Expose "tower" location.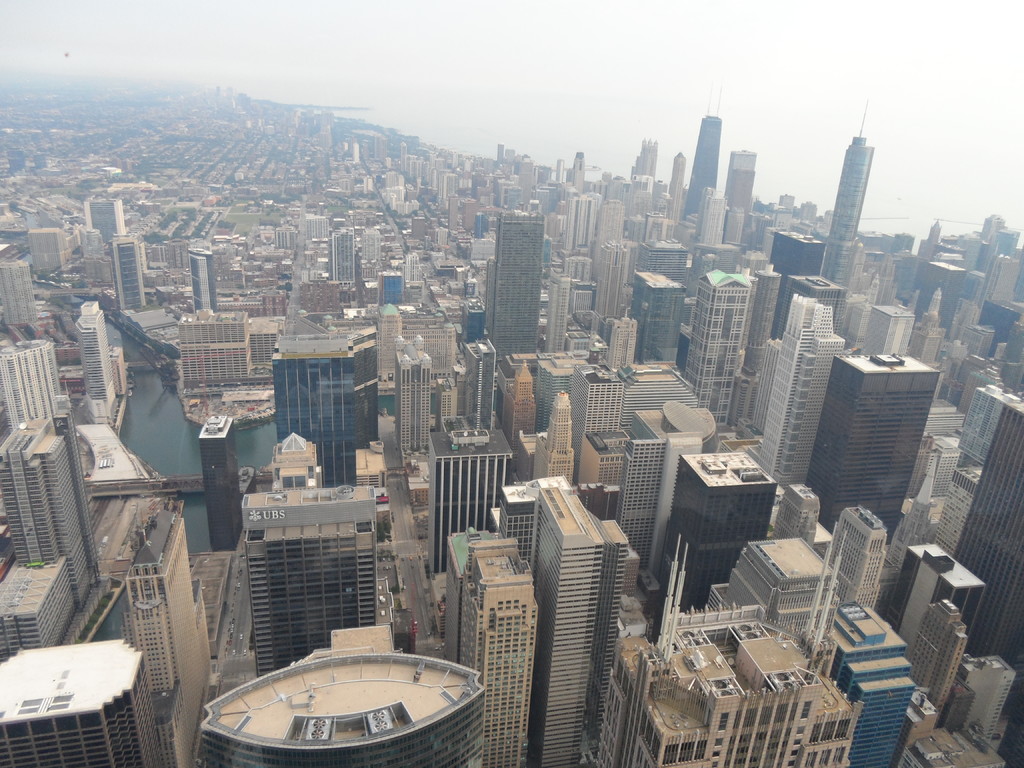
Exposed at select_region(591, 638, 870, 767).
